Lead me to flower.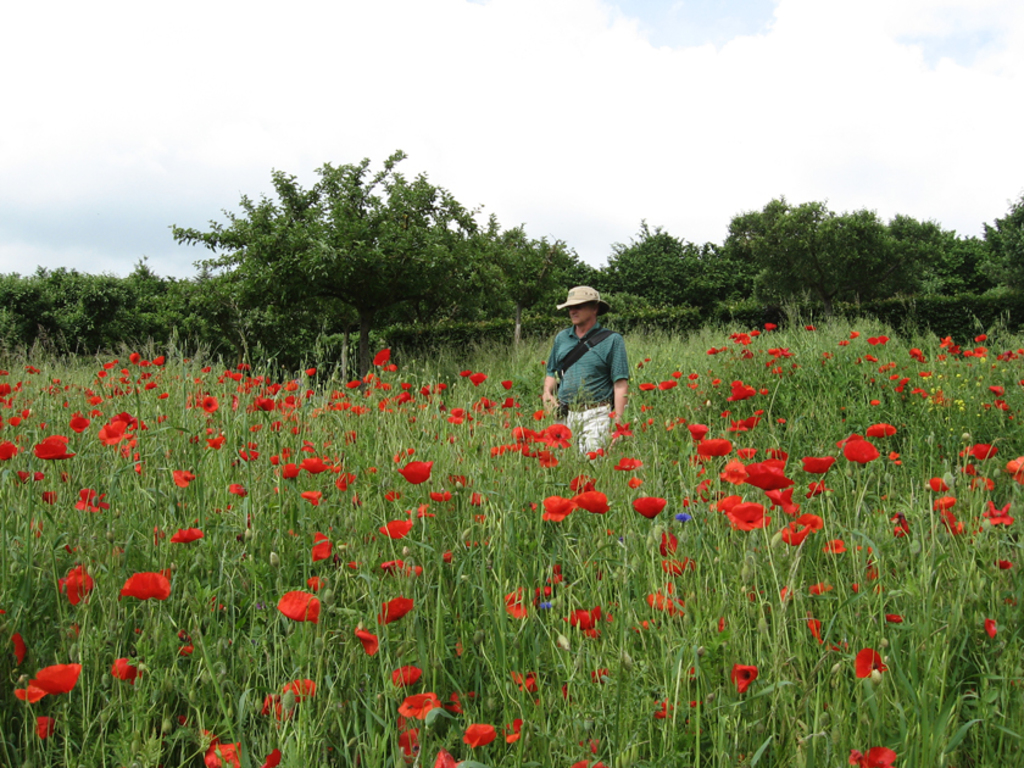
Lead to detection(68, 414, 90, 432).
